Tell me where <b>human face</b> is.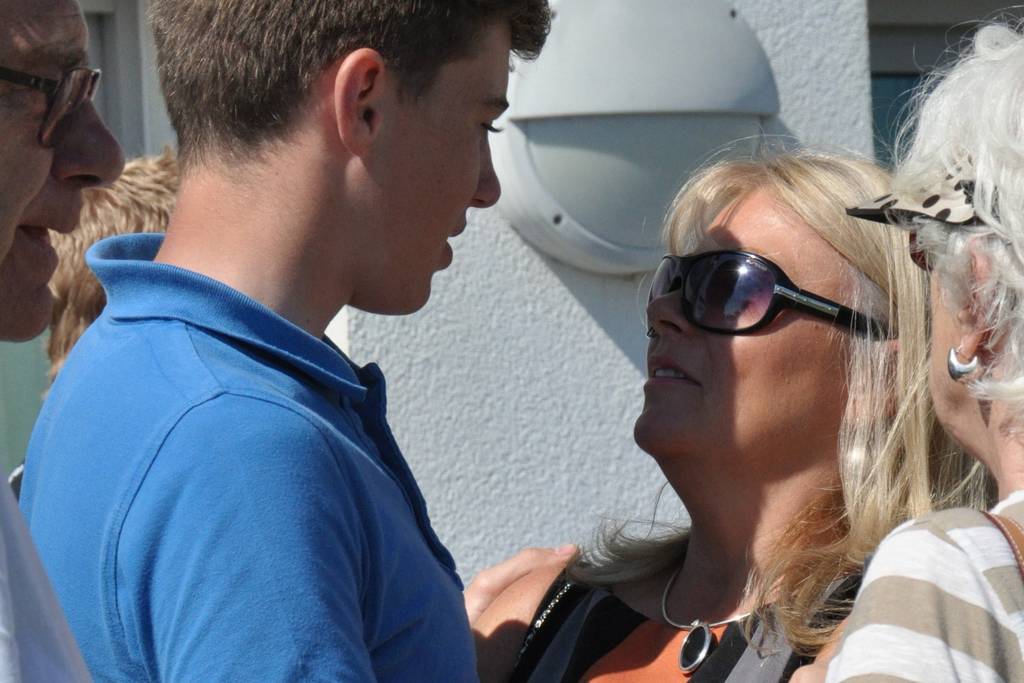
<b>human face</b> is at bbox=[0, 0, 122, 343].
